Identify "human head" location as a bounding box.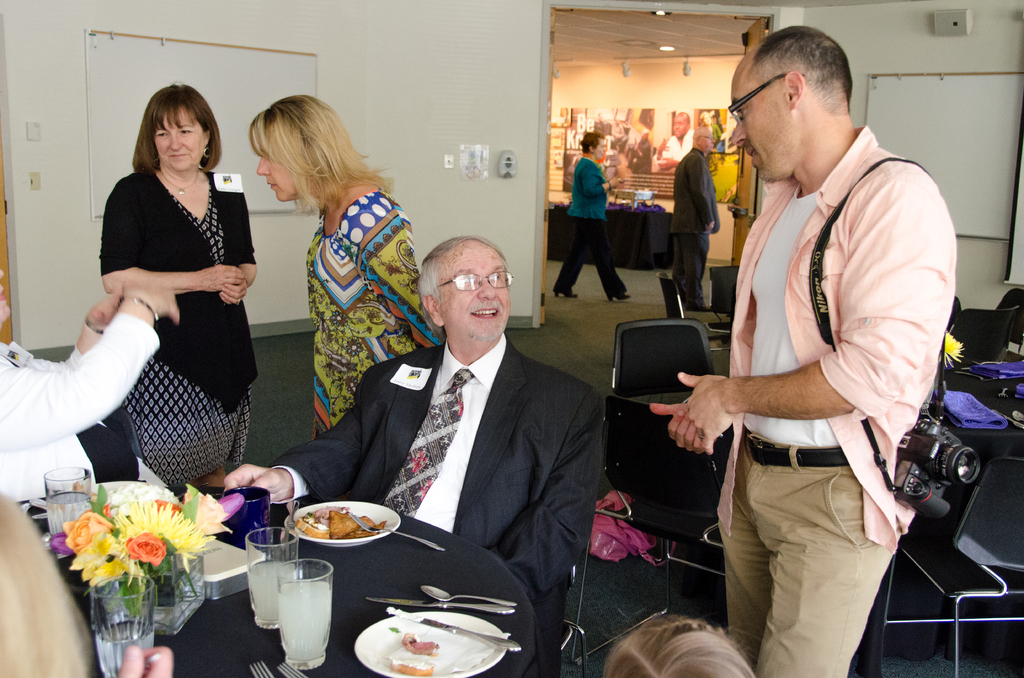
detection(582, 133, 612, 160).
